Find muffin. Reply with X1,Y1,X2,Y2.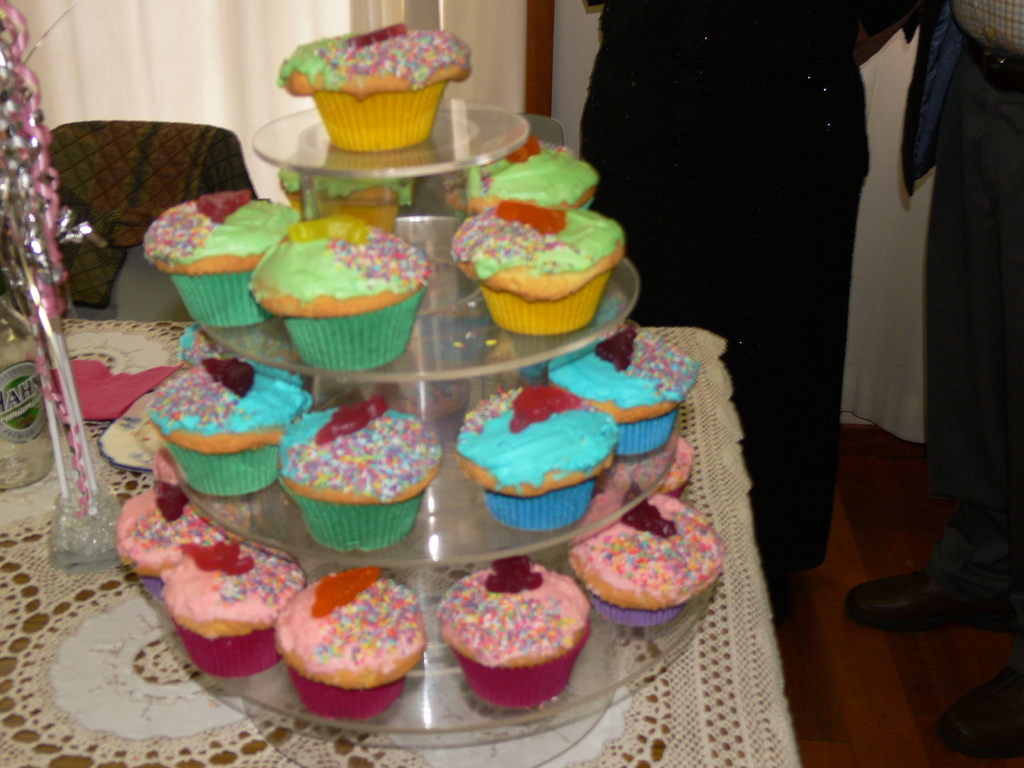
137,186,304,329.
